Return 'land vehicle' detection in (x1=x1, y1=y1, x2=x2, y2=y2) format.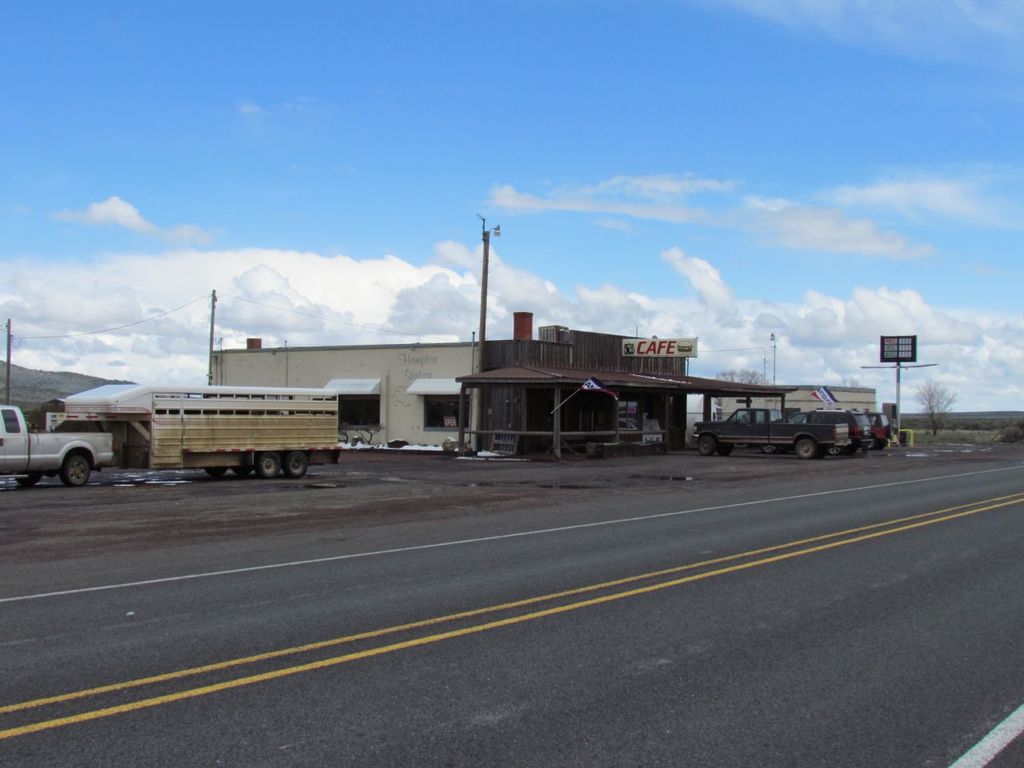
(x1=866, y1=409, x2=891, y2=451).
